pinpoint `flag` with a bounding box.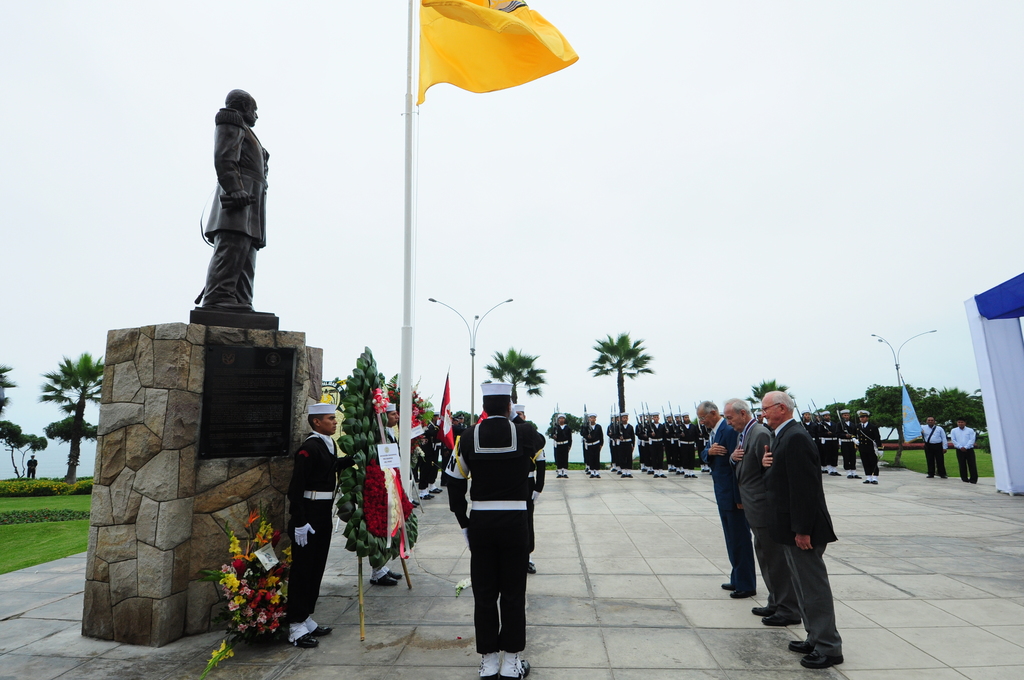
438 371 458 450.
